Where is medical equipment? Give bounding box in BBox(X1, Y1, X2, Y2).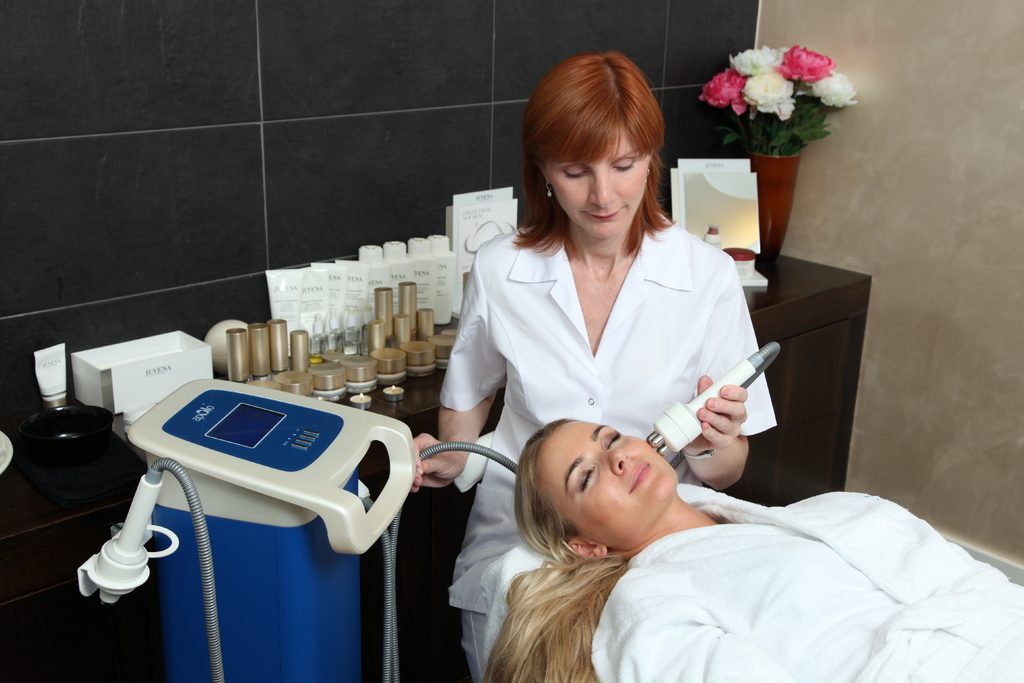
BBox(442, 479, 1023, 682).
